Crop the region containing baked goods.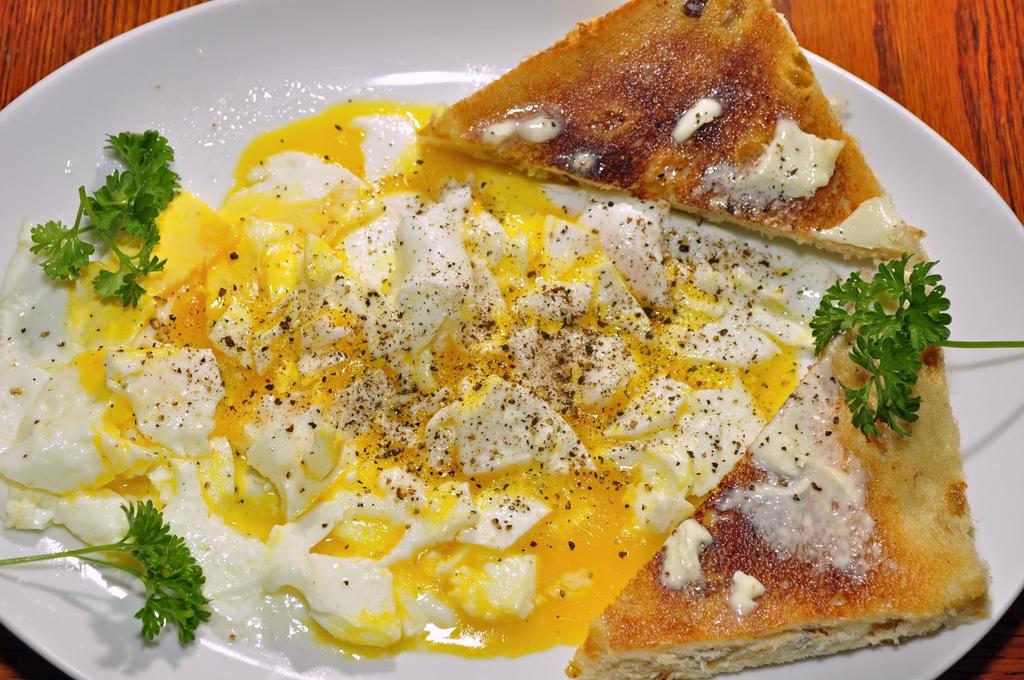
Crop region: detection(412, 0, 926, 267).
